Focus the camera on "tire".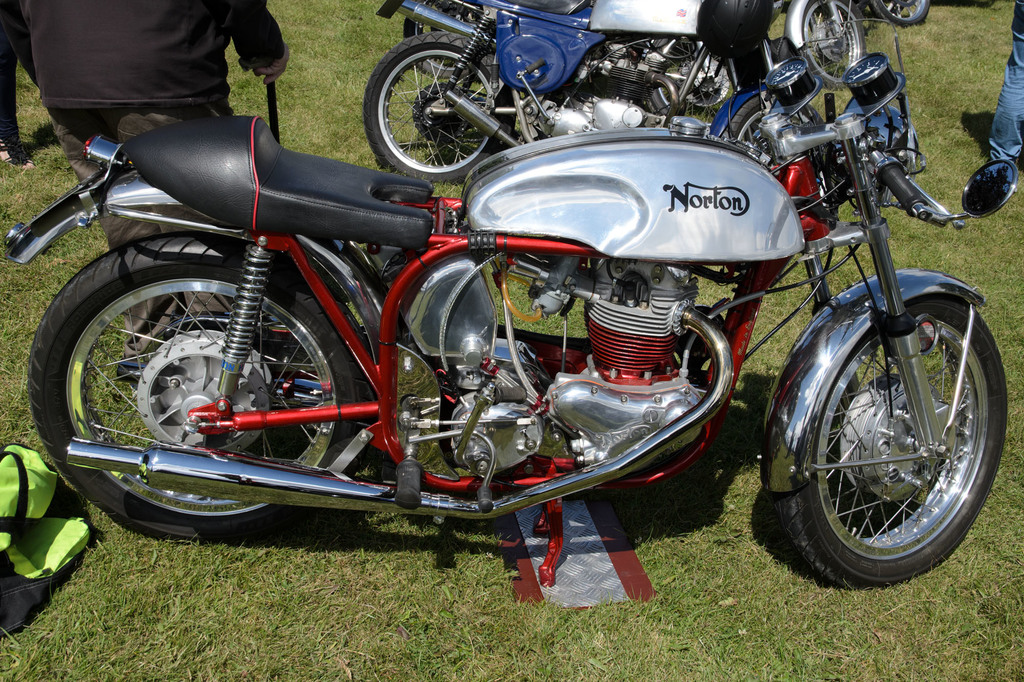
Focus region: region(869, 0, 933, 25).
